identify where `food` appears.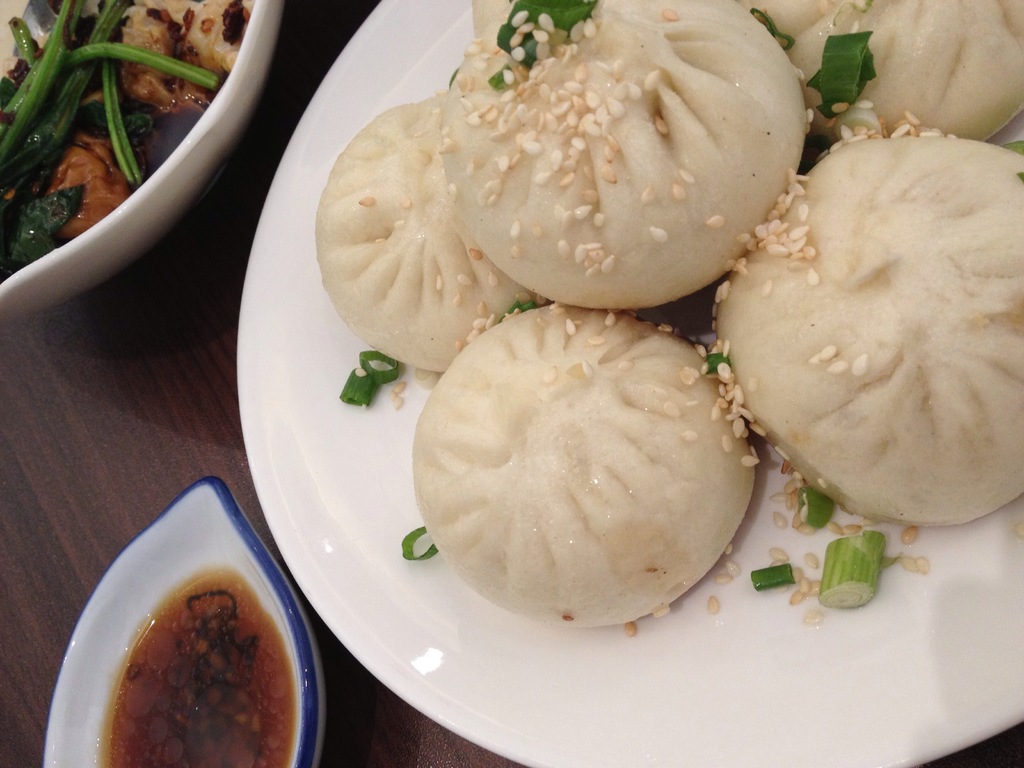
Appears at {"x1": 742, "y1": 0, "x2": 836, "y2": 47}.
